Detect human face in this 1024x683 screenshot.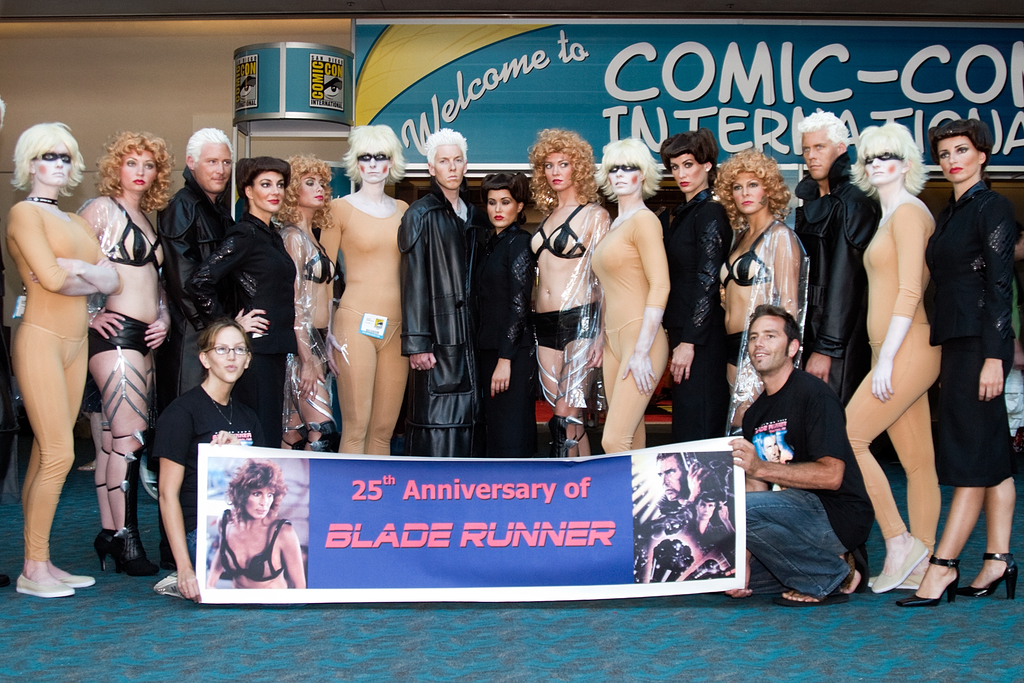
Detection: region(762, 434, 781, 466).
